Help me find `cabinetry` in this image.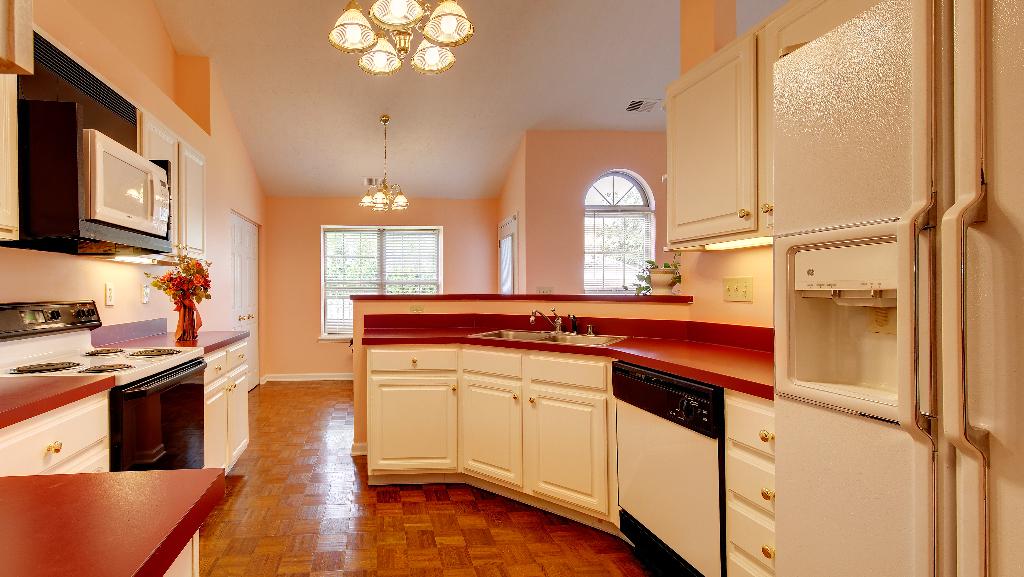
Found it: bbox=[362, 308, 772, 576].
